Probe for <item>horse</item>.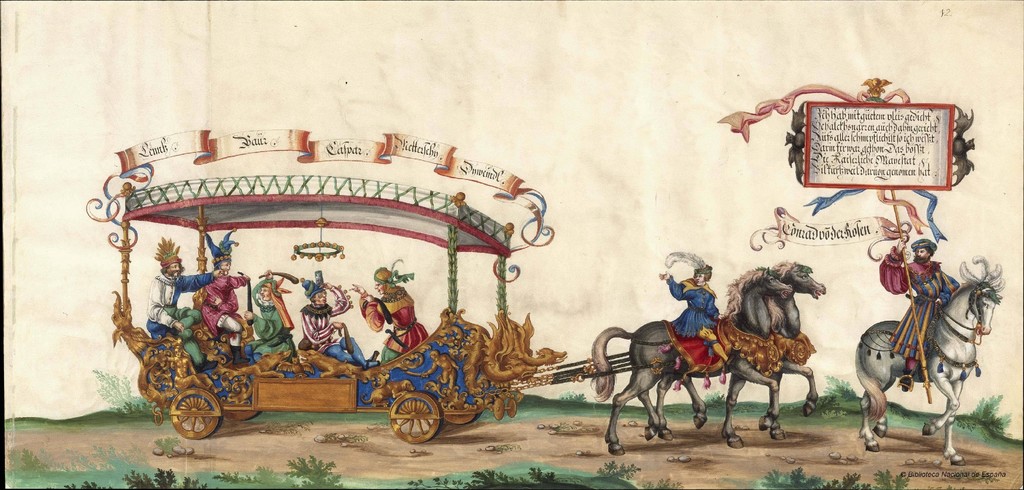
Probe result: box=[657, 260, 828, 444].
